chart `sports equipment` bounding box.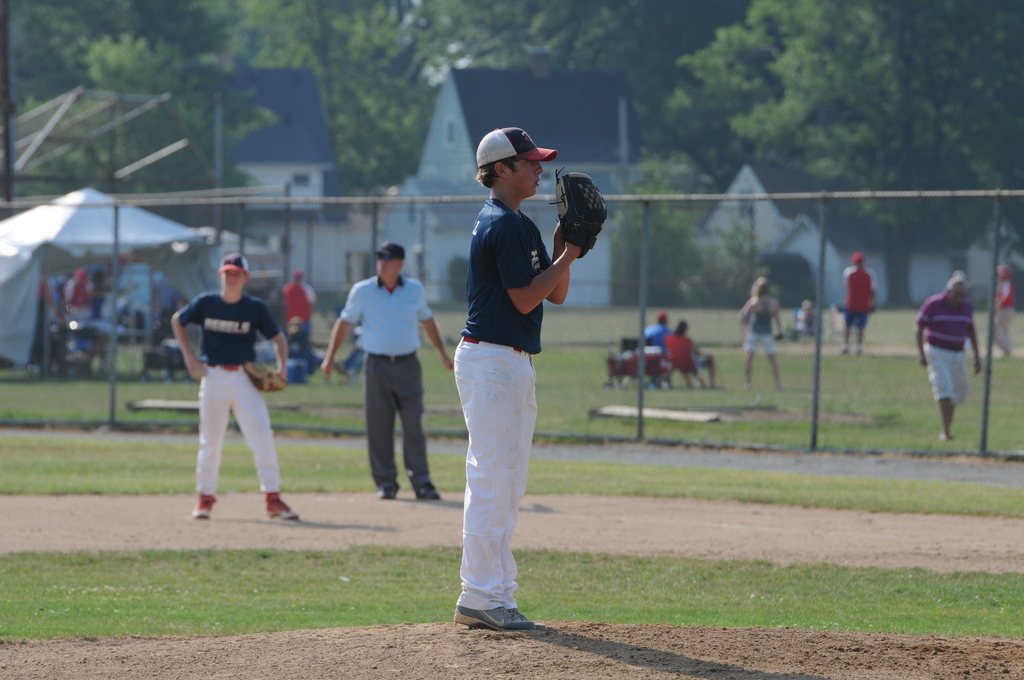
Charted: l=244, t=357, r=289, b=395.
